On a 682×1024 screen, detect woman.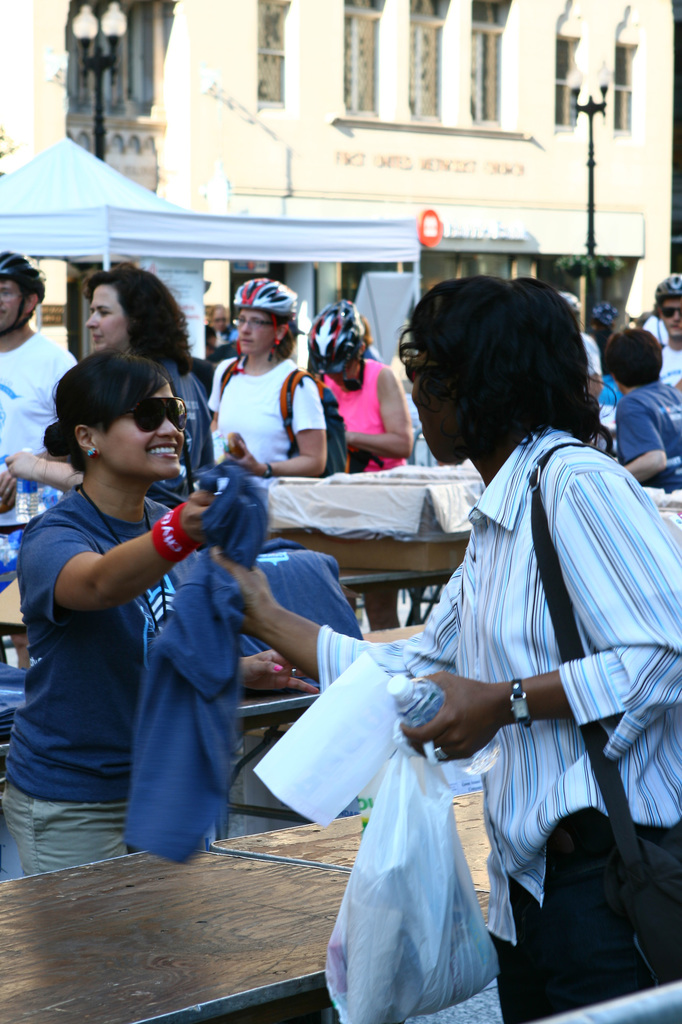
bbox=(298, 298, 419, 637).
